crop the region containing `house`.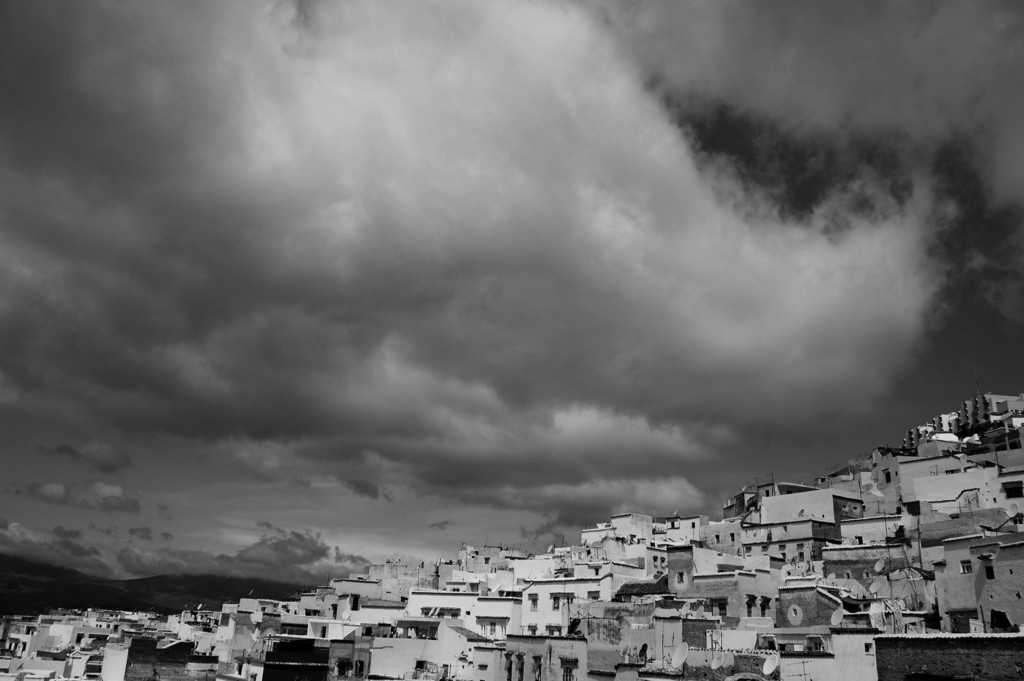
Crop region: BBox(508, 636, 623, 680).
